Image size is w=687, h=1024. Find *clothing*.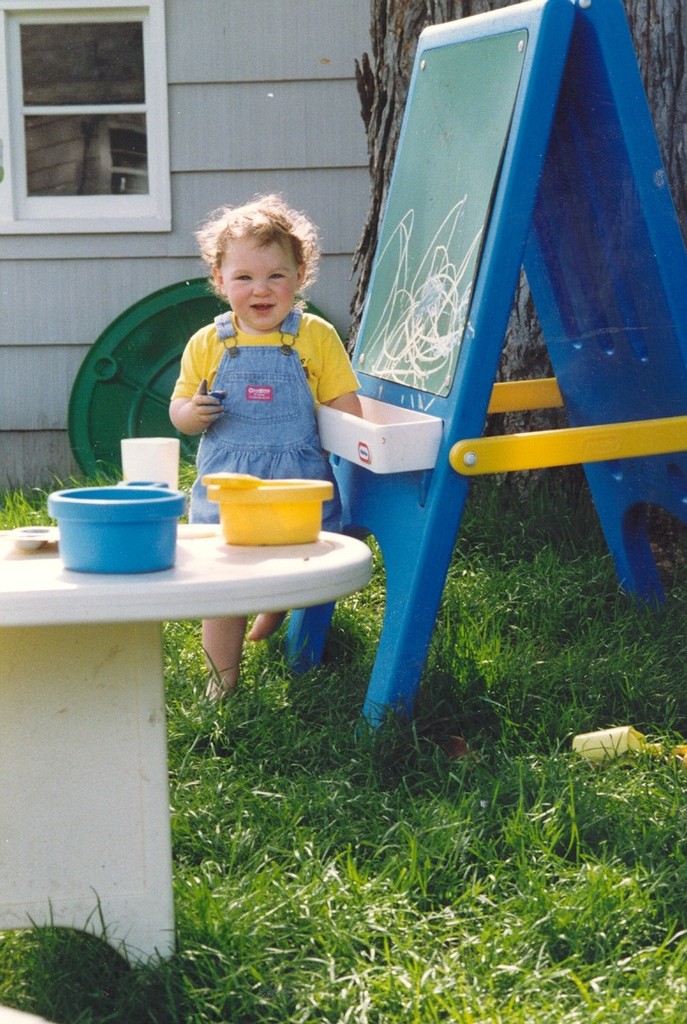
(177, 298, 351, 645).
